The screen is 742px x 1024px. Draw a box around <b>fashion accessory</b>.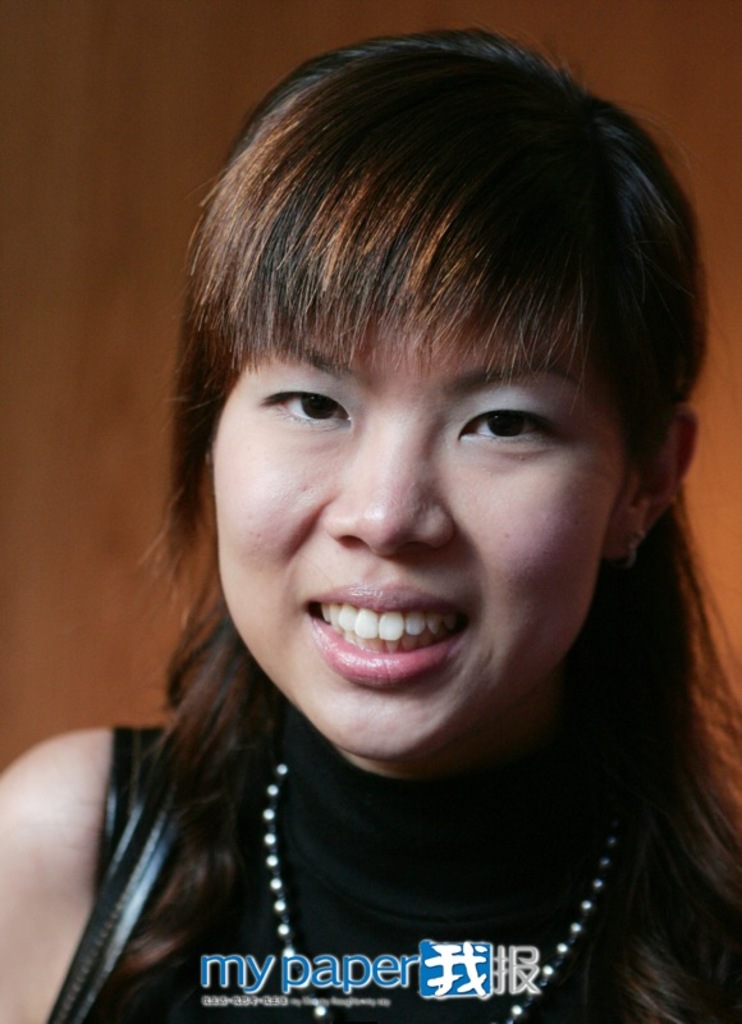
<box>41,726,200,1023</box>.
